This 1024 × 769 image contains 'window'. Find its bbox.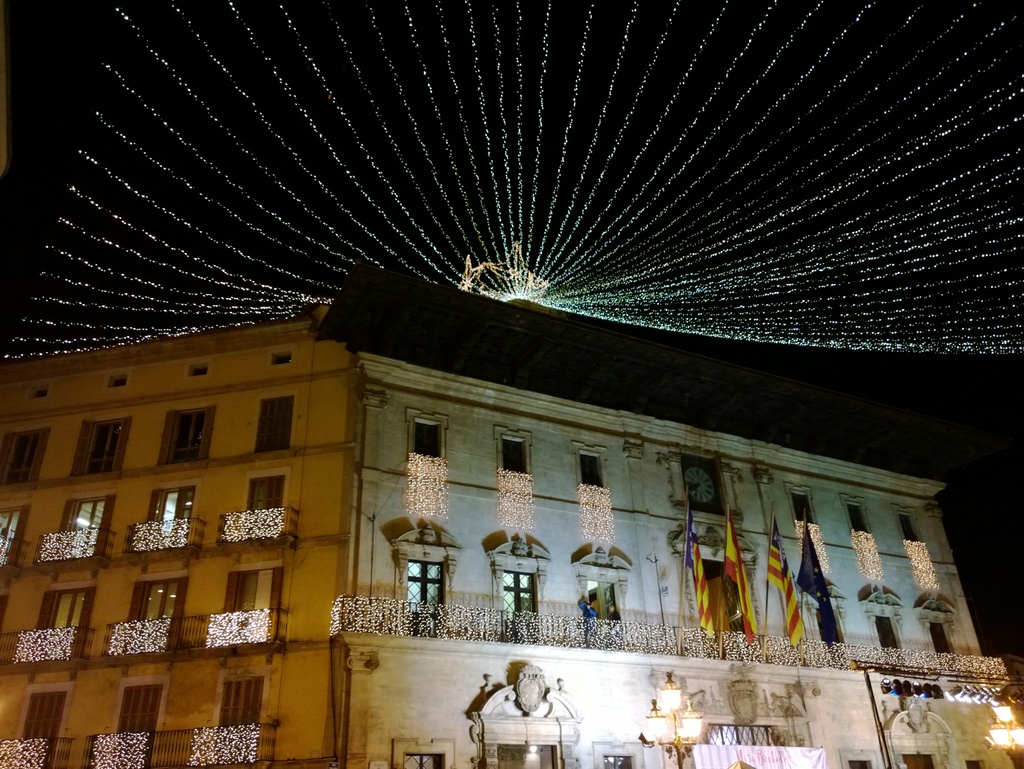
x1=79, y1=421, x2=126, y2=471.
